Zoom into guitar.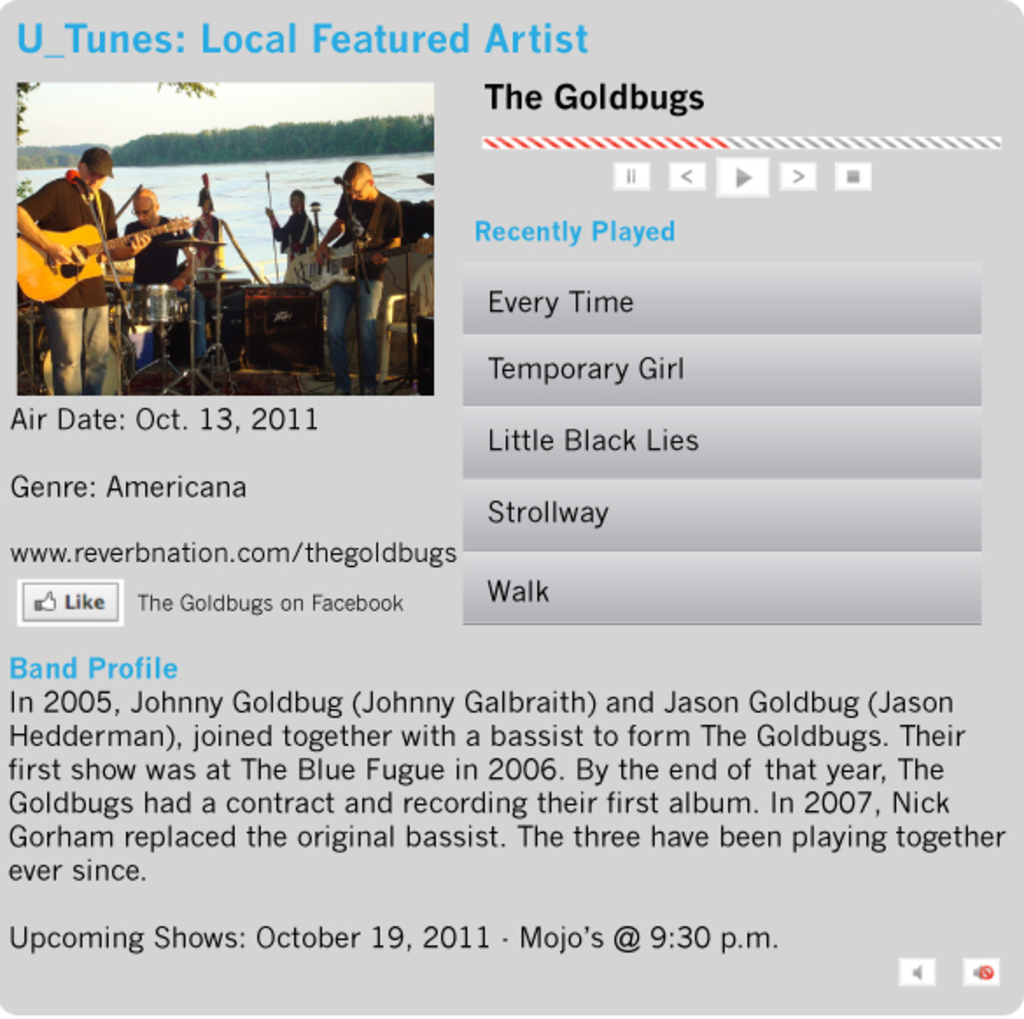
Zoom target: box=[12, 214, 187, 305].
